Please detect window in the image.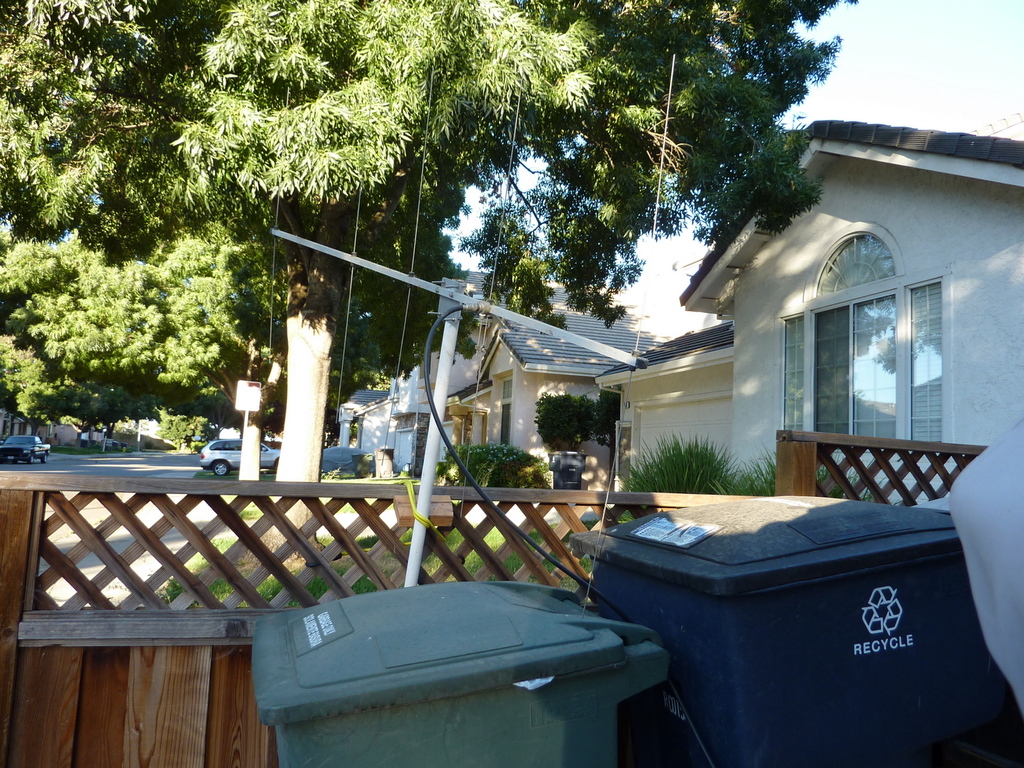
BBox(785, 262, 952, 433).
